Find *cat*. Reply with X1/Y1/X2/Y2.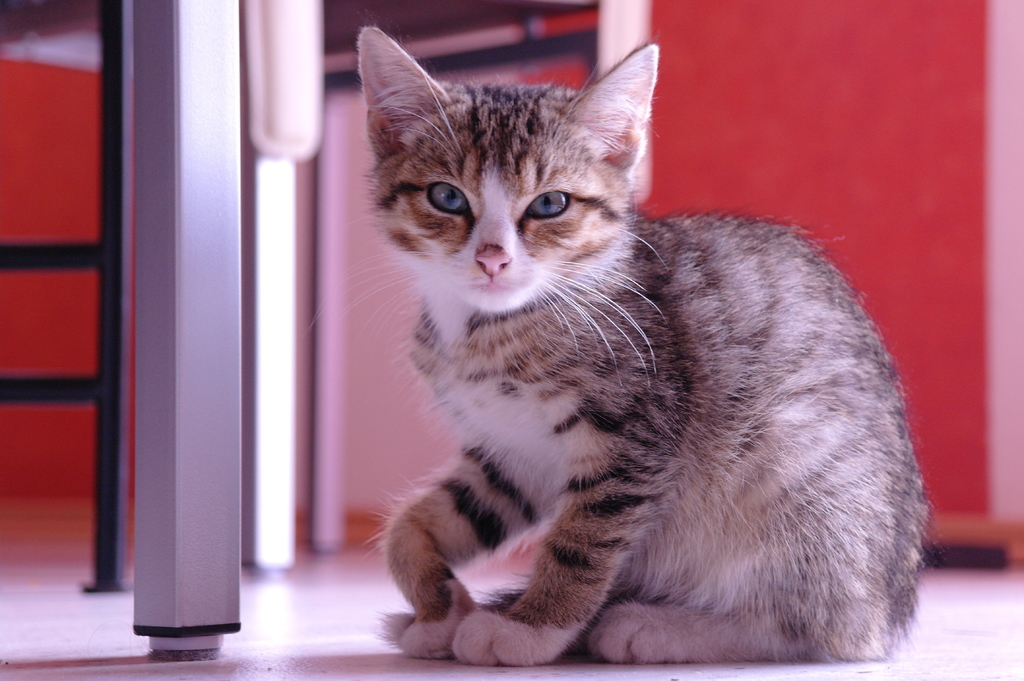
357/23/938/674.
